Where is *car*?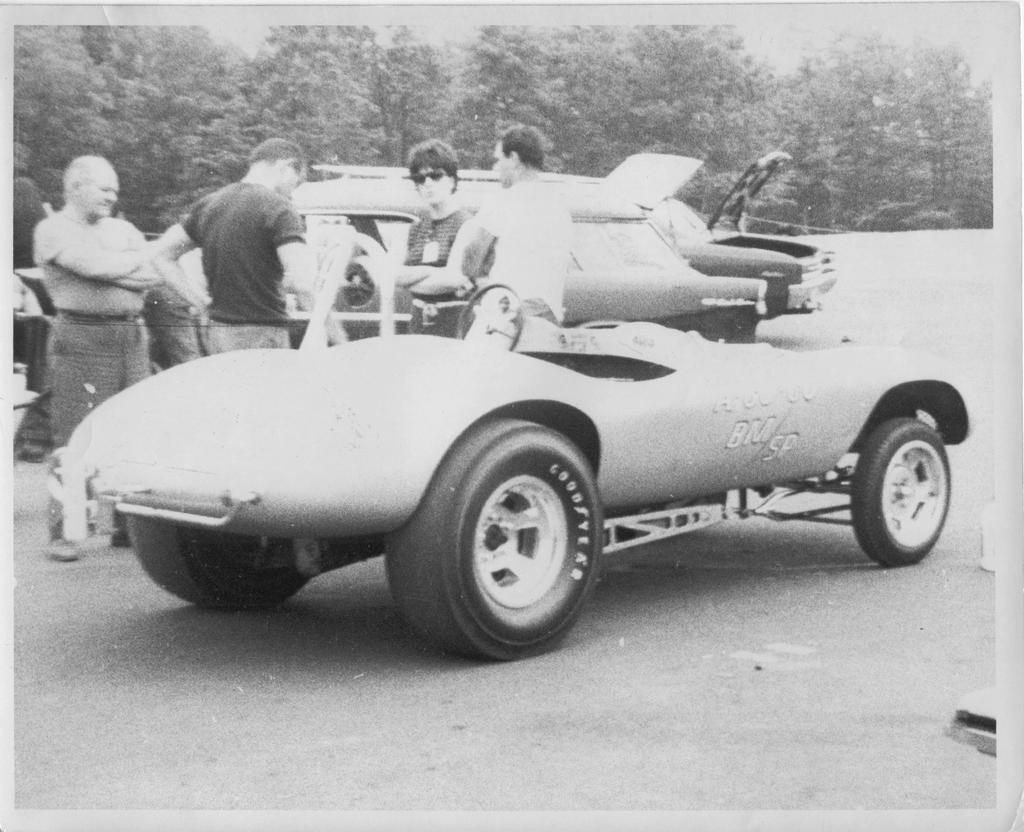
[left=68, top=281, right=975, bottom=661].
